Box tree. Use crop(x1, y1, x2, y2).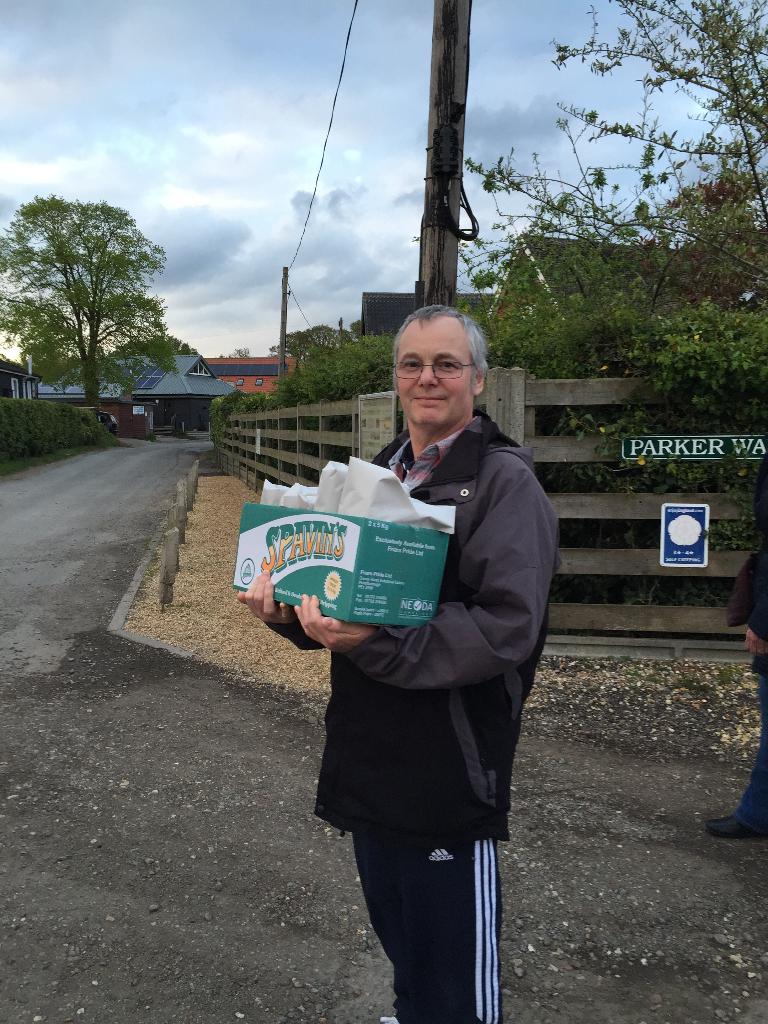
crop(275, 319, 359, 356).
